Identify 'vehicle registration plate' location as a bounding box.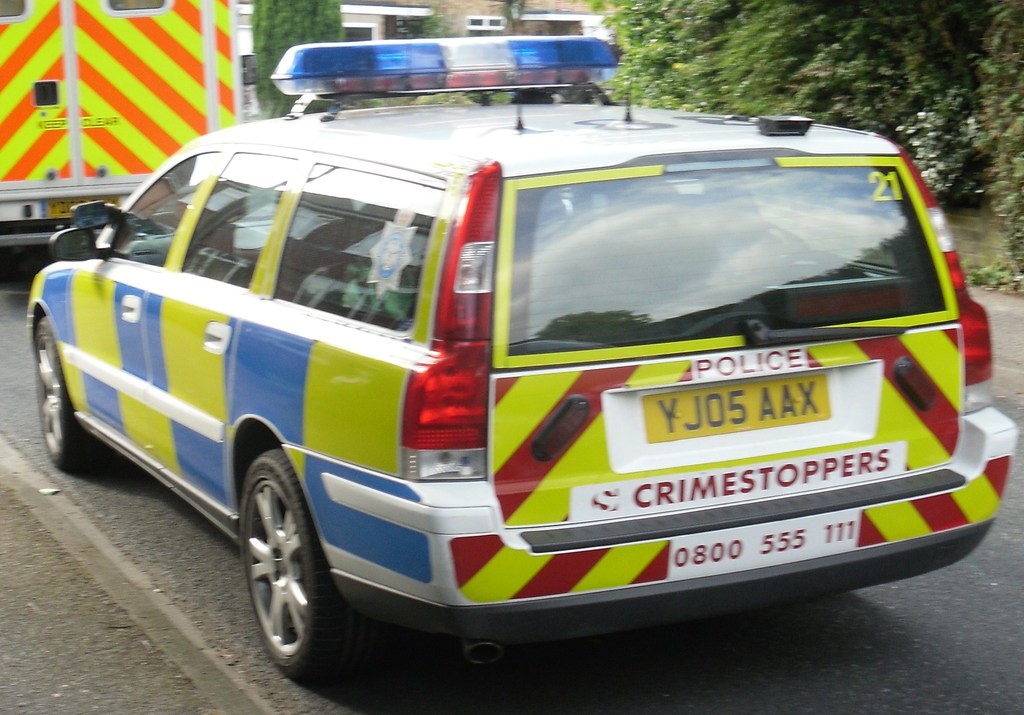
609:368:865:475.
